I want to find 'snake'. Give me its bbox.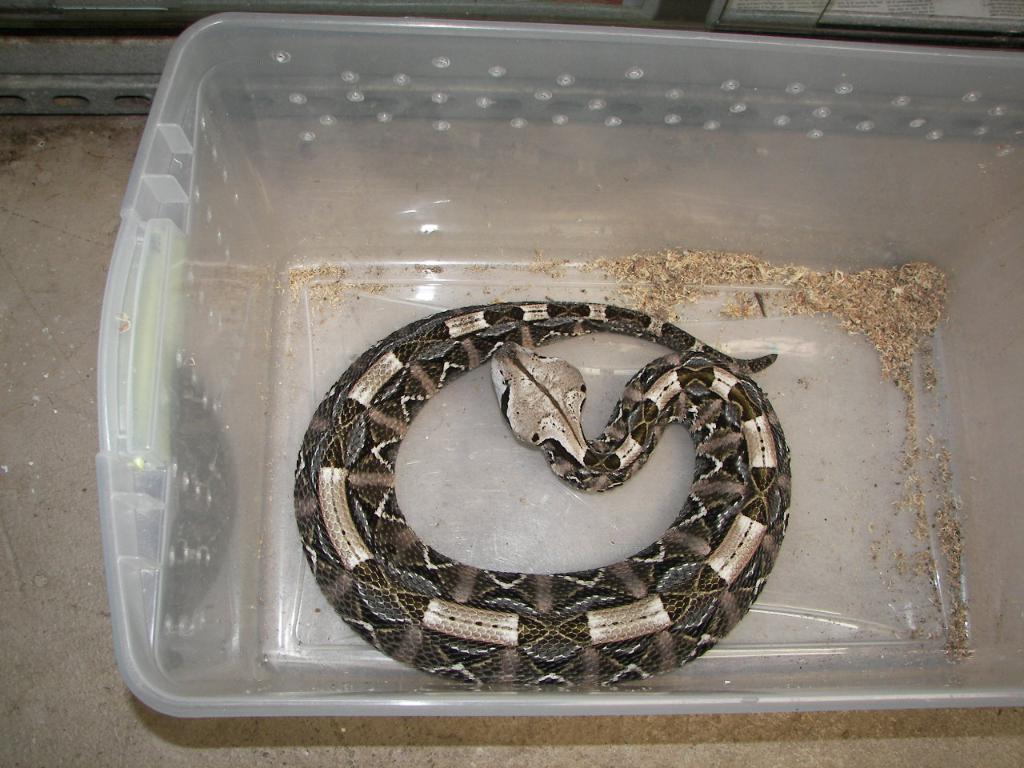
crop(291, 293, 793, 678).
